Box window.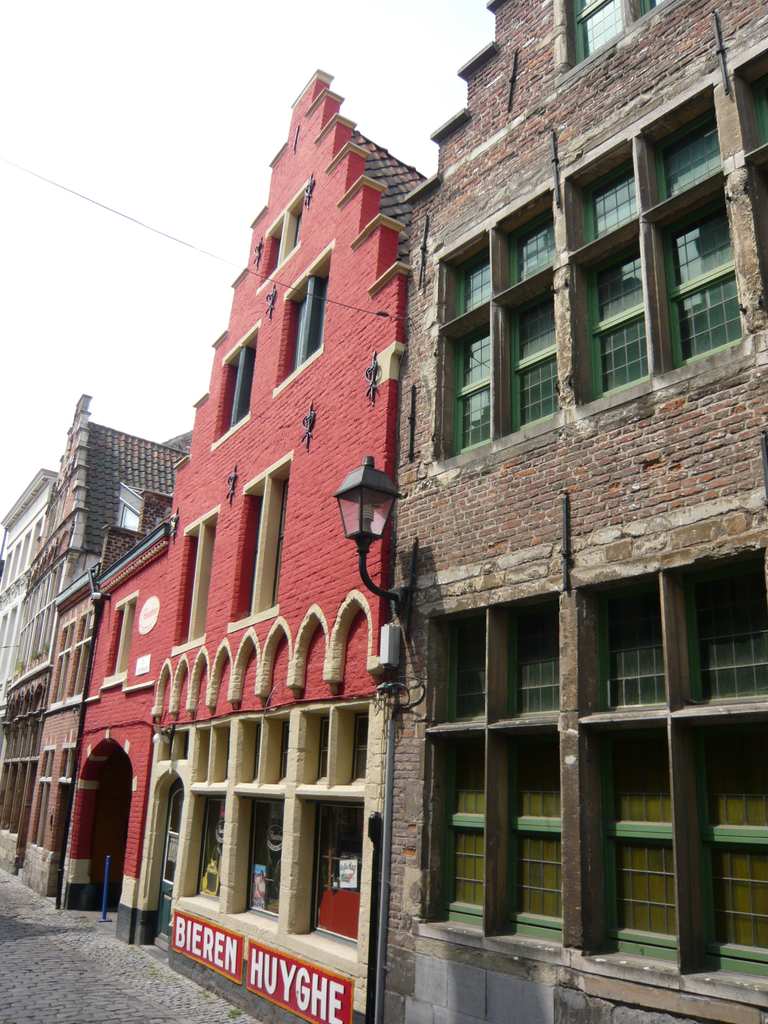
(458,72,744,432).
